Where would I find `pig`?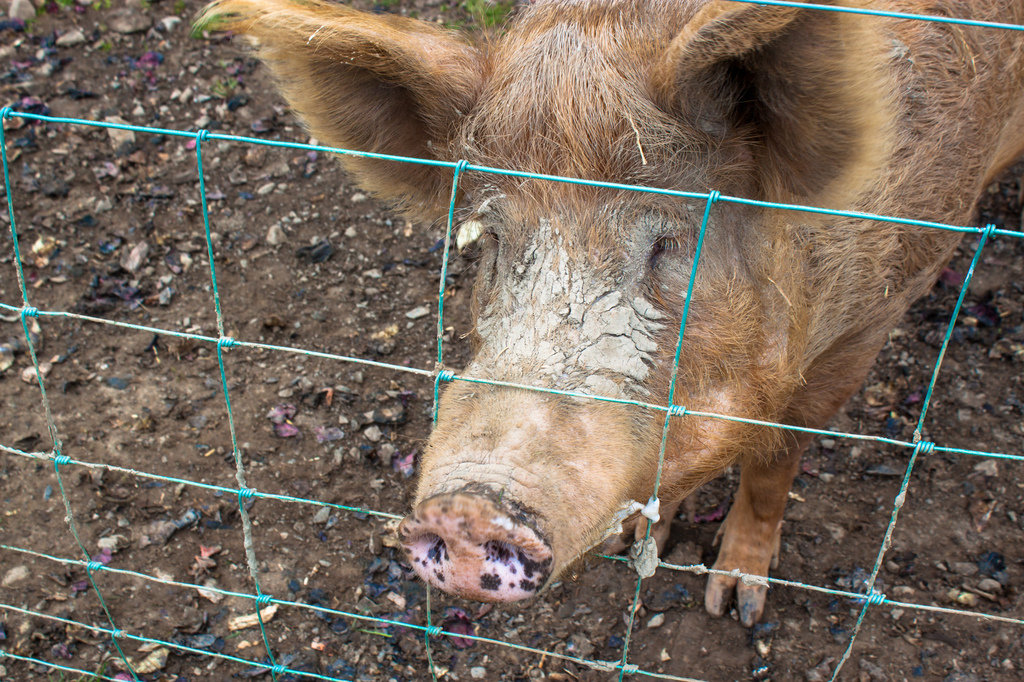
At <region>191, 0, 1023, 628</region>.
